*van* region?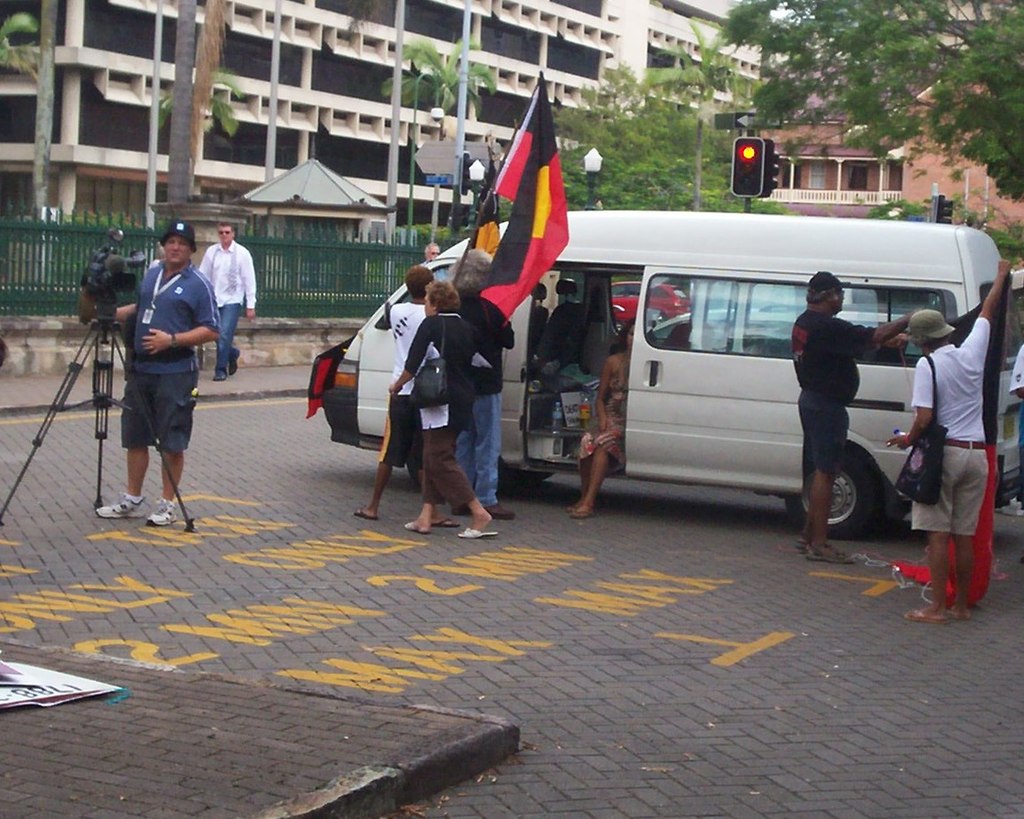
locate(319, 212, 1023, 535)
